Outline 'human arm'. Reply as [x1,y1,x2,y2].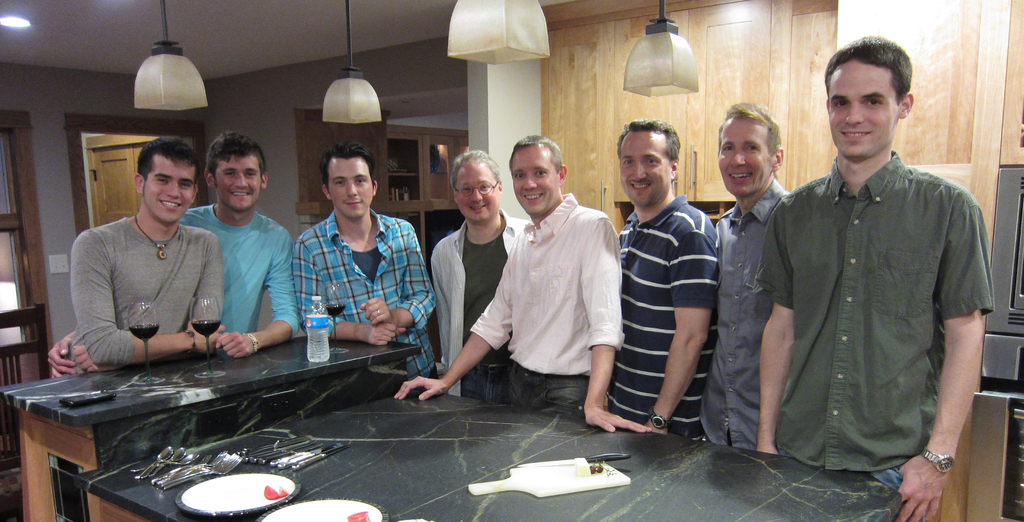
[360,224,438,332].
